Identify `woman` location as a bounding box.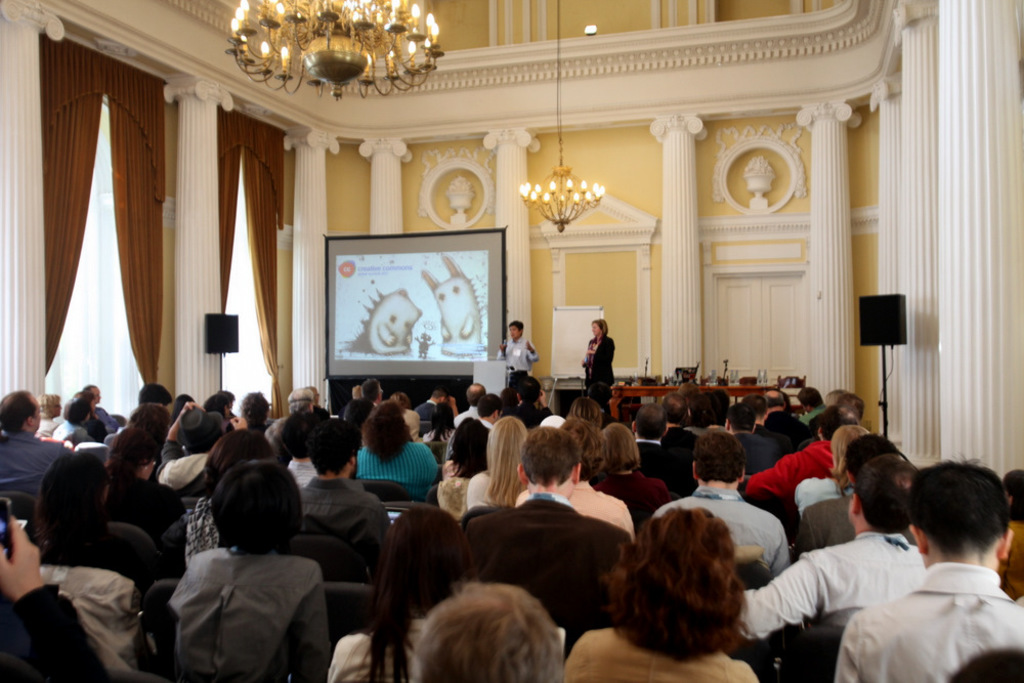
434/421/497/518.
